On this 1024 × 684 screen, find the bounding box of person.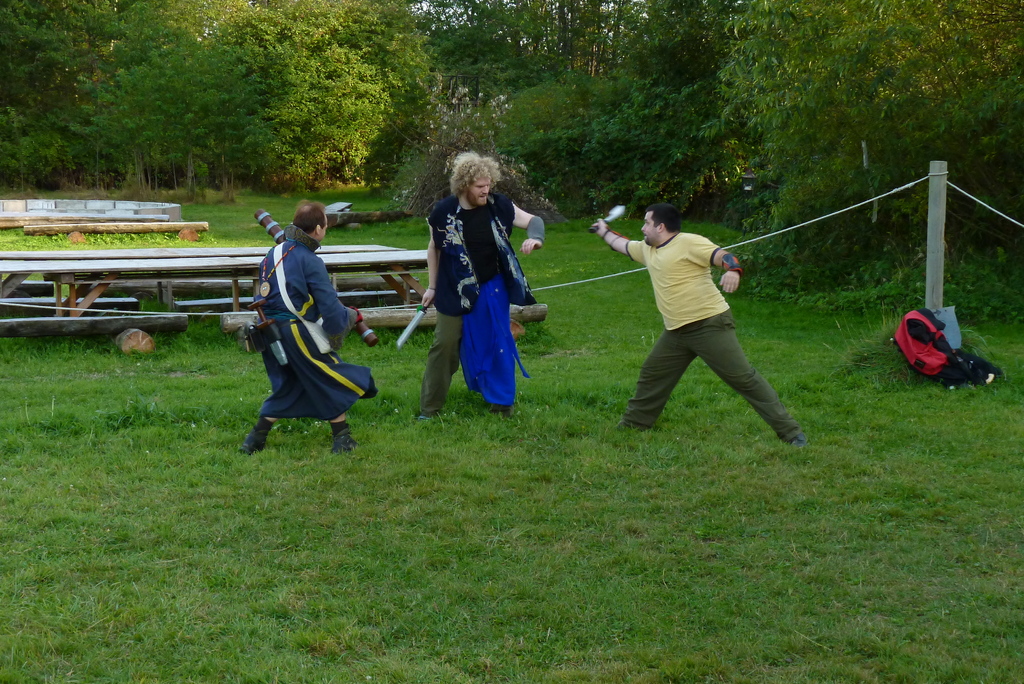
Bounding box: detection(594, 202, 796, 439).
